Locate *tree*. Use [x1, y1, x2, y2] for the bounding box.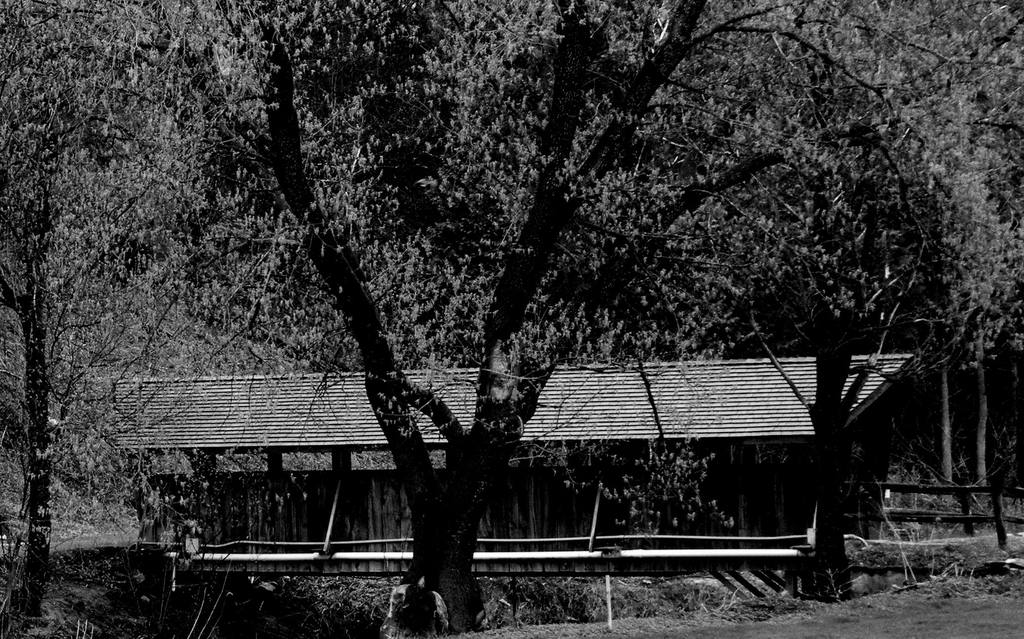
[0, 4, 250, 585].
